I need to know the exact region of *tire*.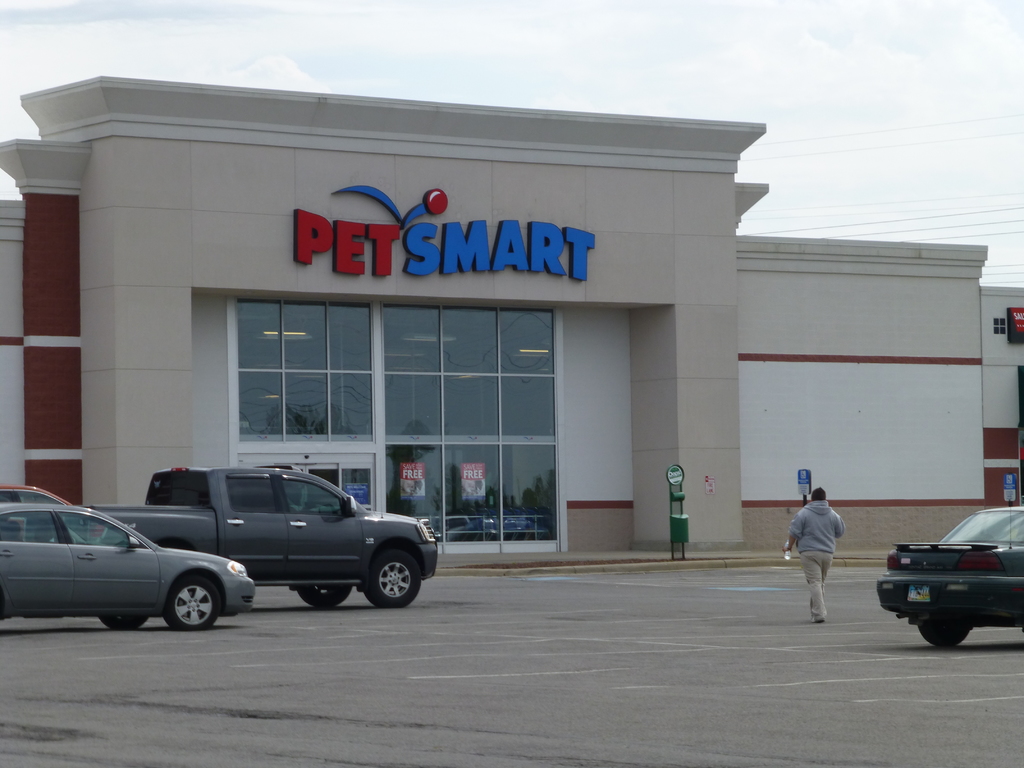
Region: select_region(927, 624, 973, 648).
